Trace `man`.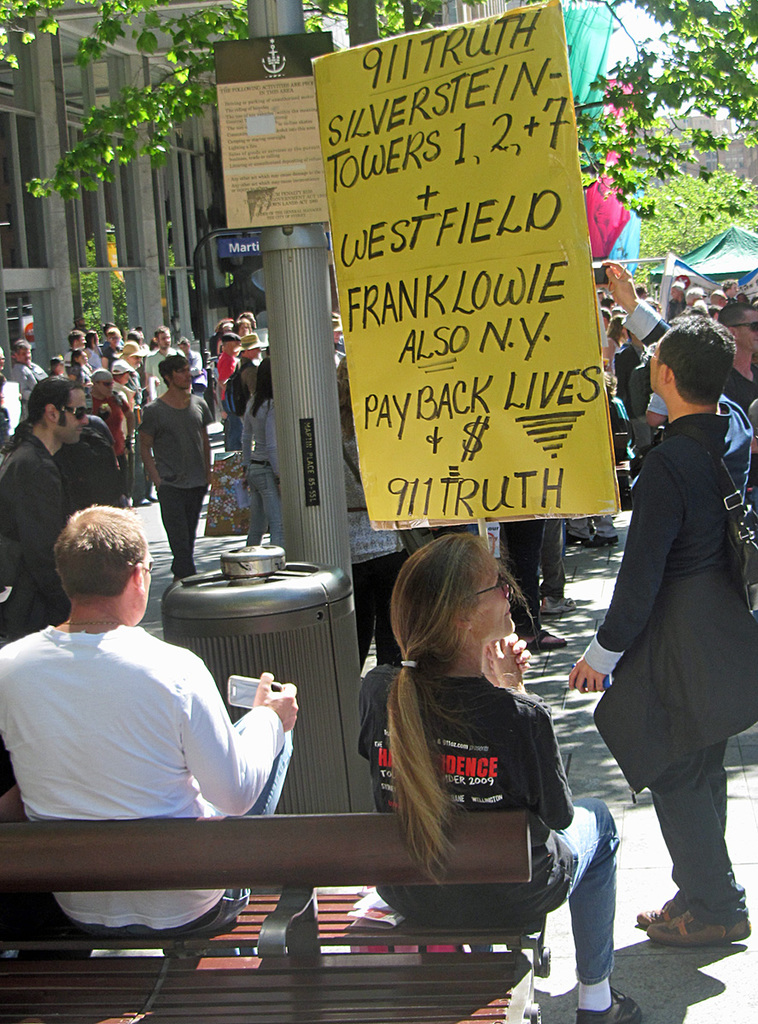
Traced to x1=134 y1=357 x2=219 y2=583.
